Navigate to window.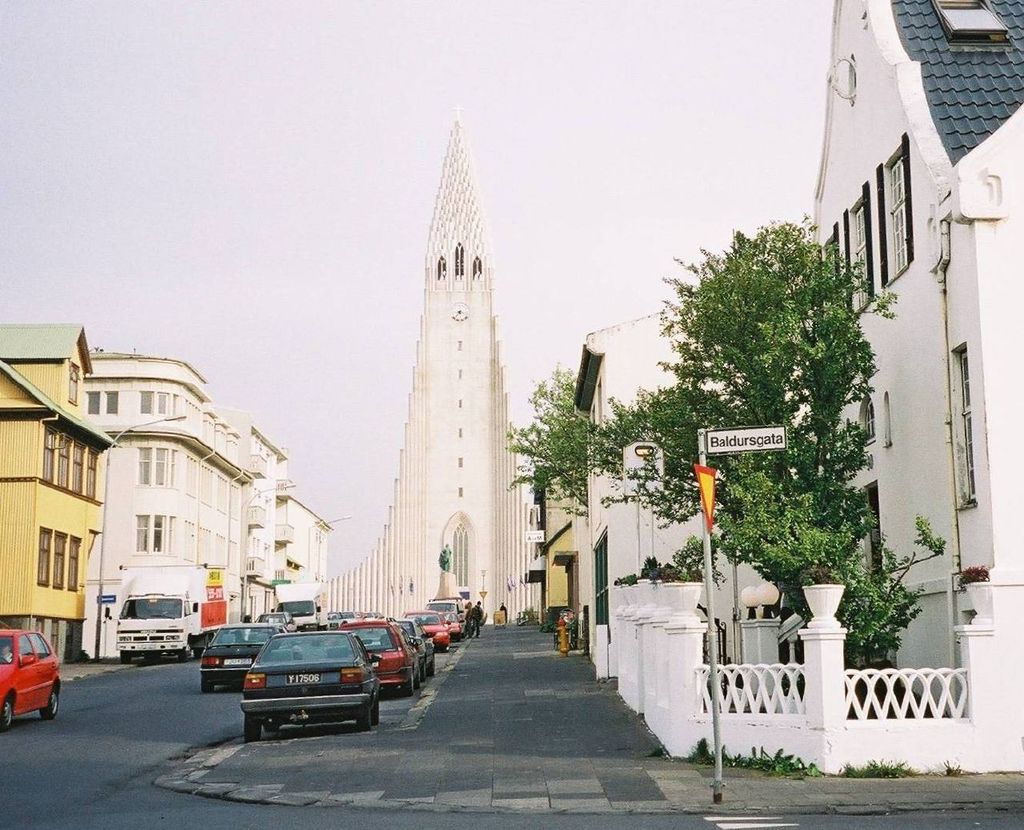
Navigation target: (875, 133, 913, 286).
